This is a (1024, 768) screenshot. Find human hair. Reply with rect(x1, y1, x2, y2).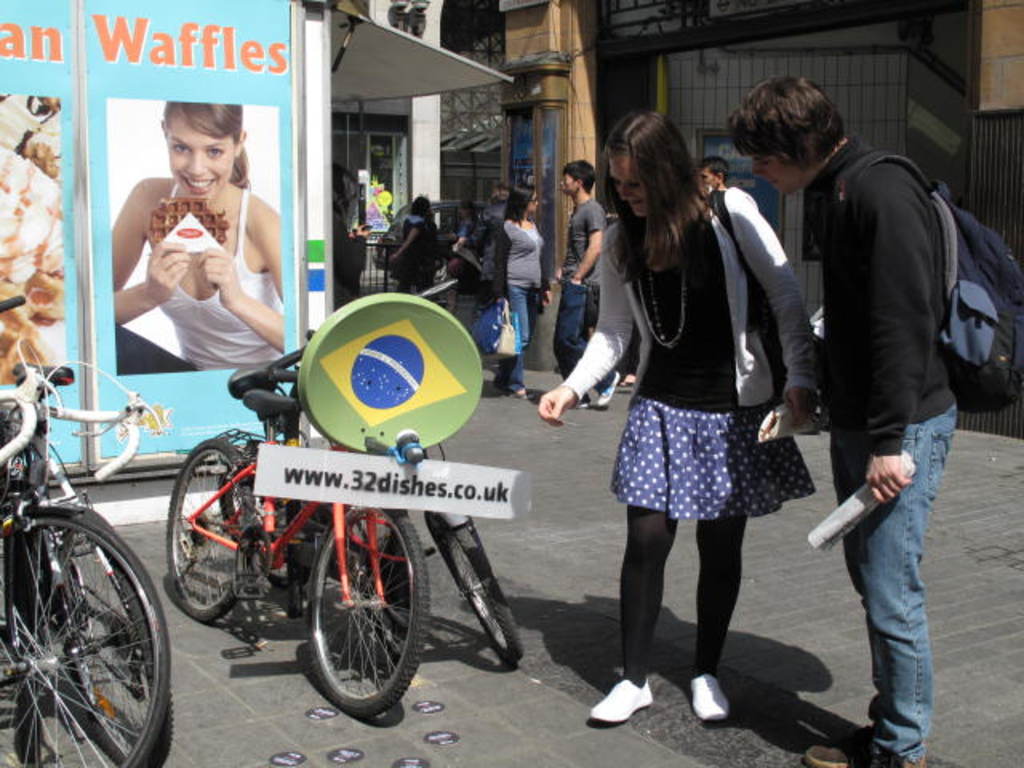
rect(491, 187, 512, 203).
